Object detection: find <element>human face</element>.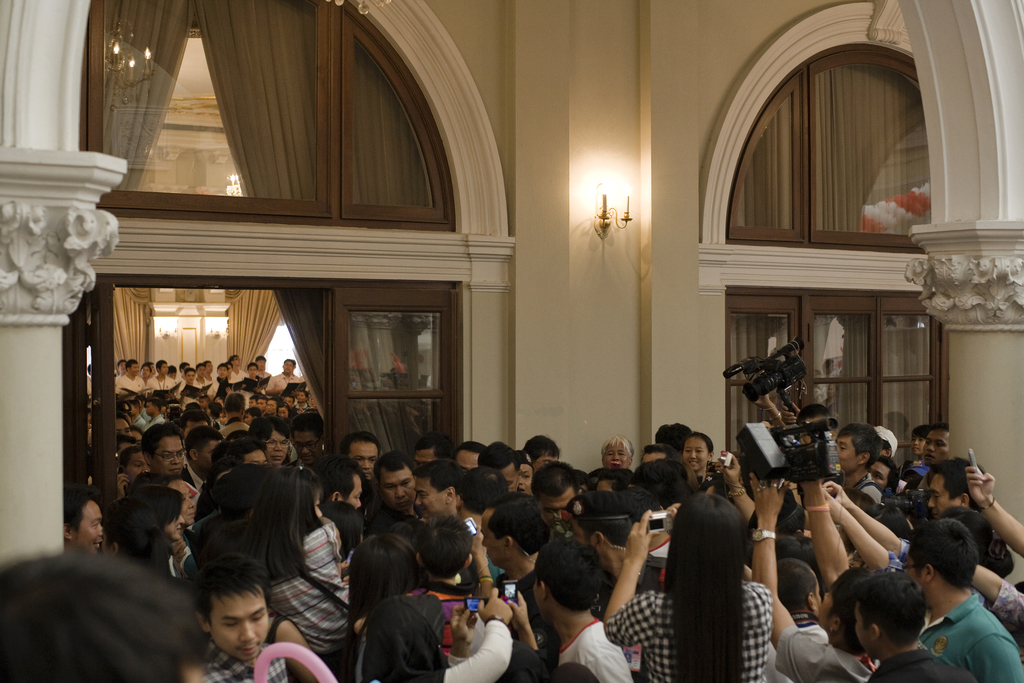
(left=684, top=440, right=707, bottom=475).
